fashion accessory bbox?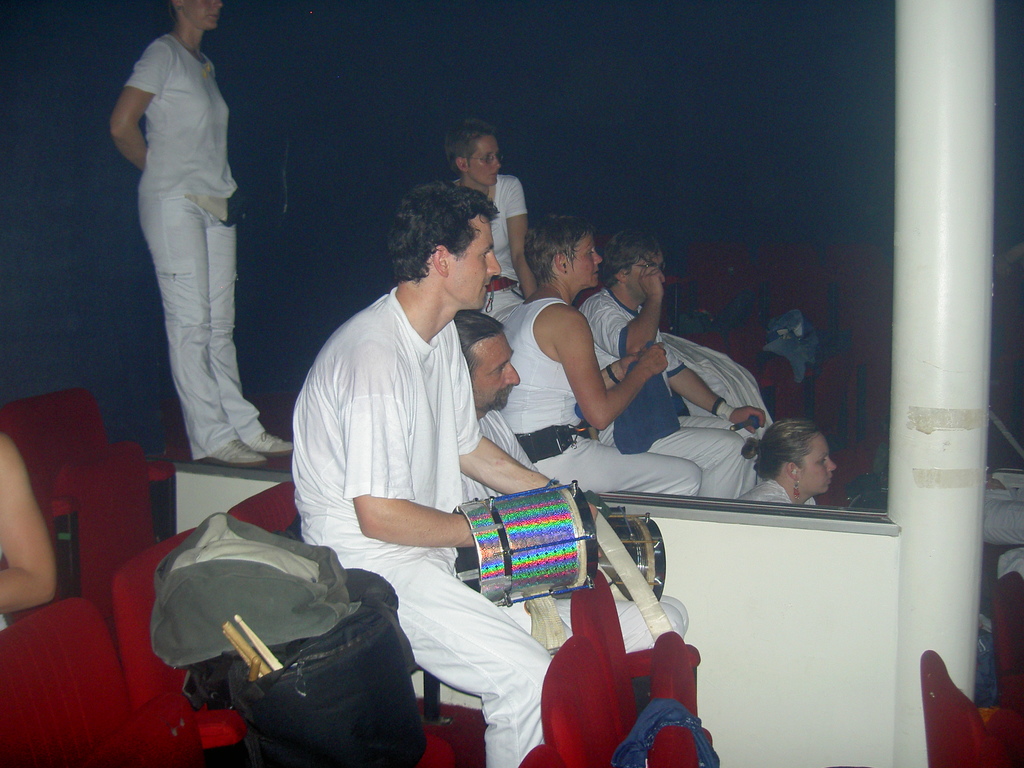
794:481:799:499
